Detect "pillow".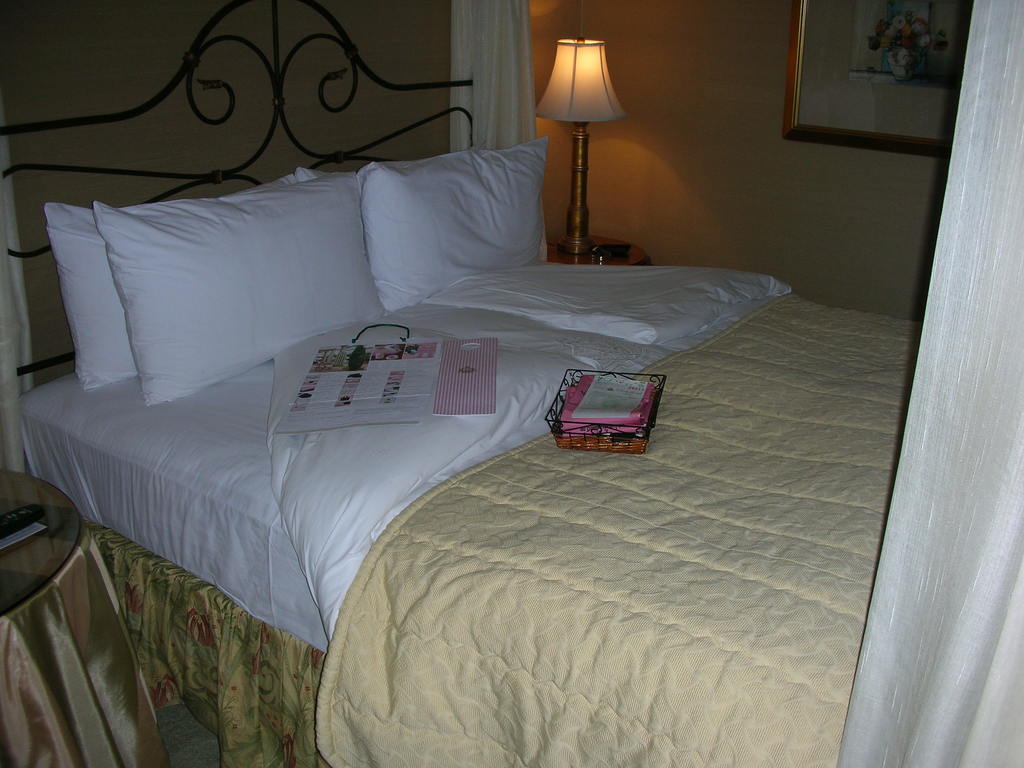
Detected at bbox(42, 165, 308, 388).
